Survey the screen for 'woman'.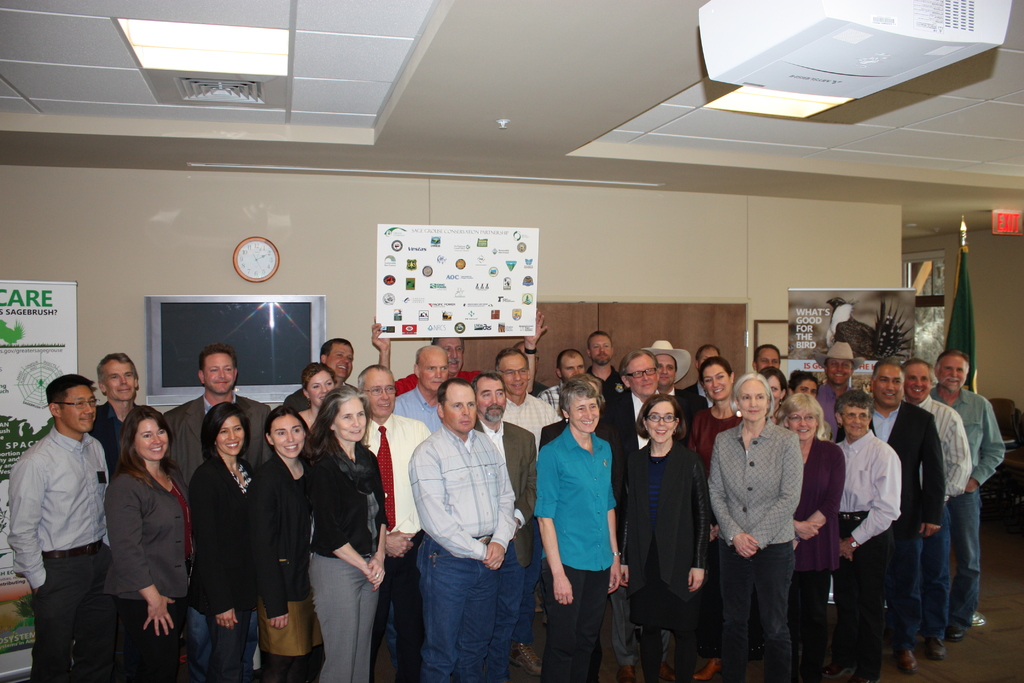
Survey found: <region>757, 370, 786, 426</region>.
